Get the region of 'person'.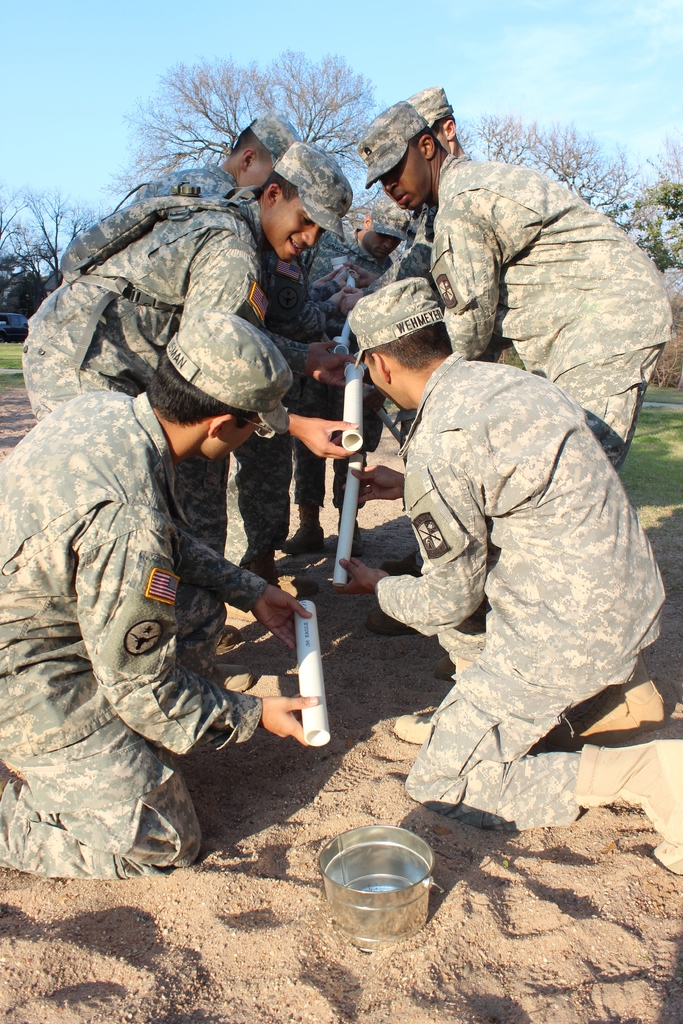
detection(28, 122, 356, 636).
